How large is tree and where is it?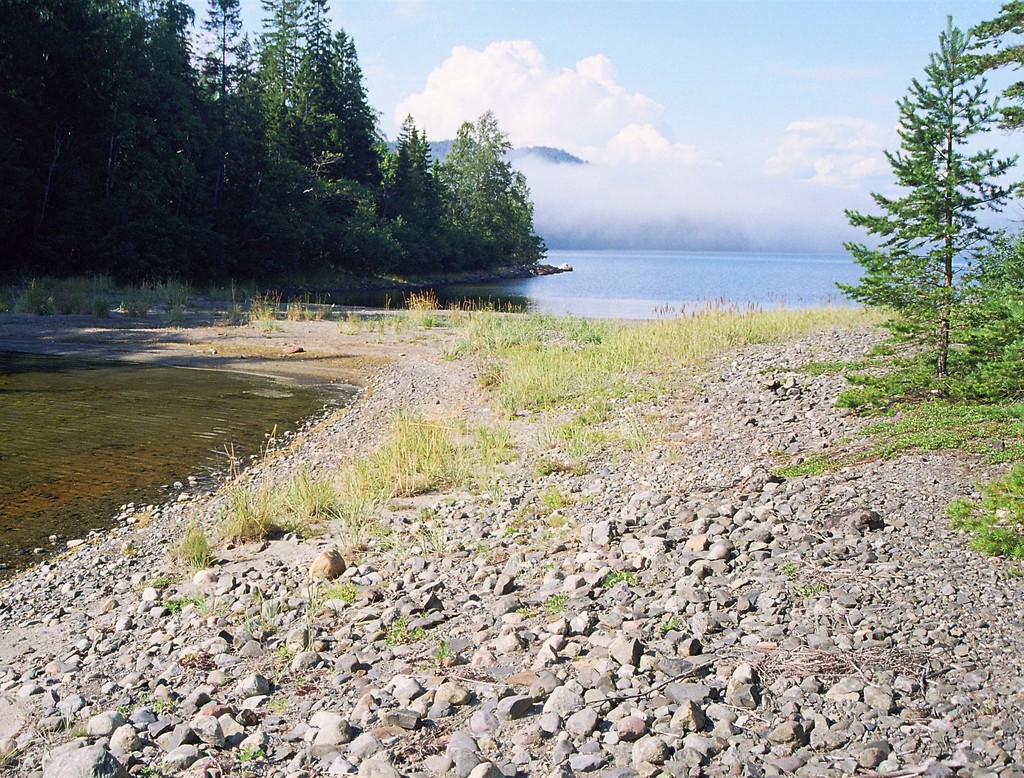
Bounding box: pyautogui.locateOnScreen(816, 0, 1023, 429).
